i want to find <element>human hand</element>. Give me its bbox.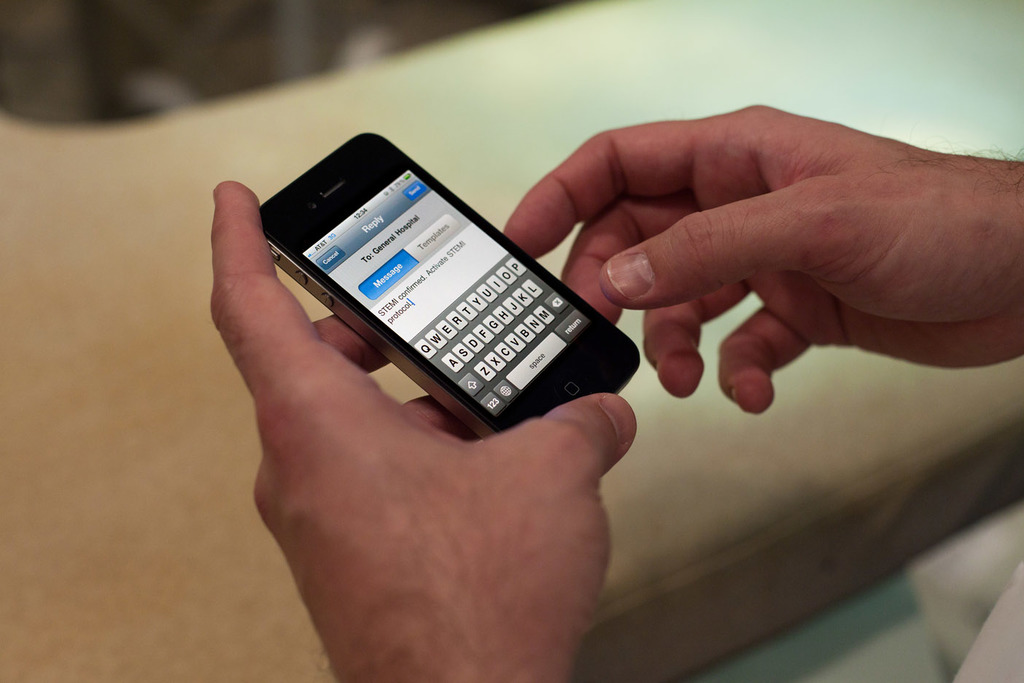
pyautogui.locateOnScreen(209, 179, 639, 682).
